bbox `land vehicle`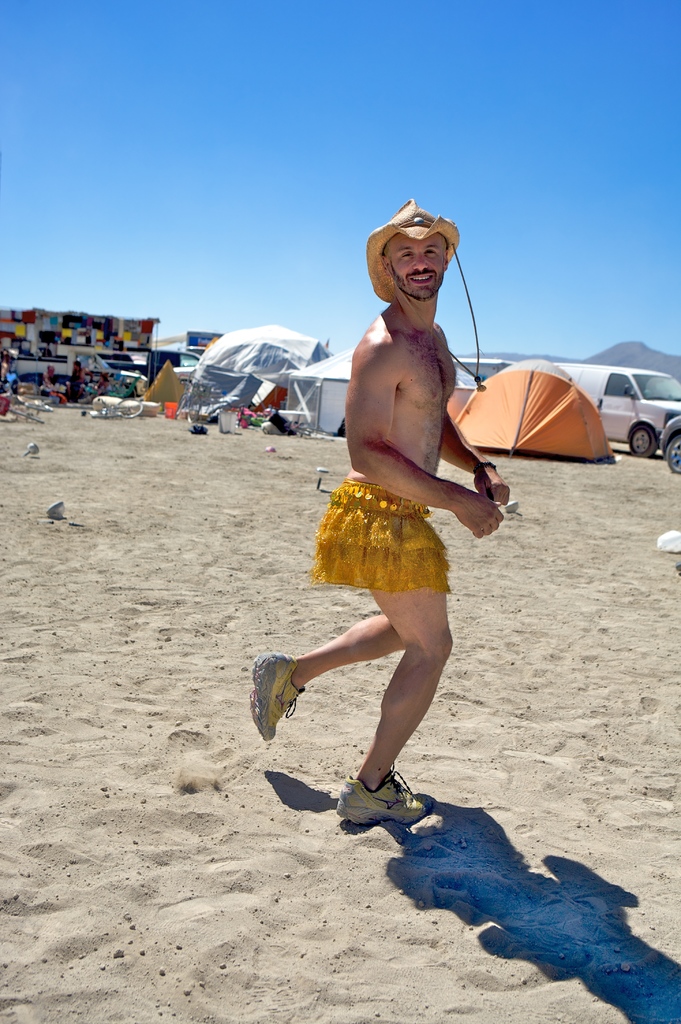
<bbox>155, 349, 201, 375</bbox>
